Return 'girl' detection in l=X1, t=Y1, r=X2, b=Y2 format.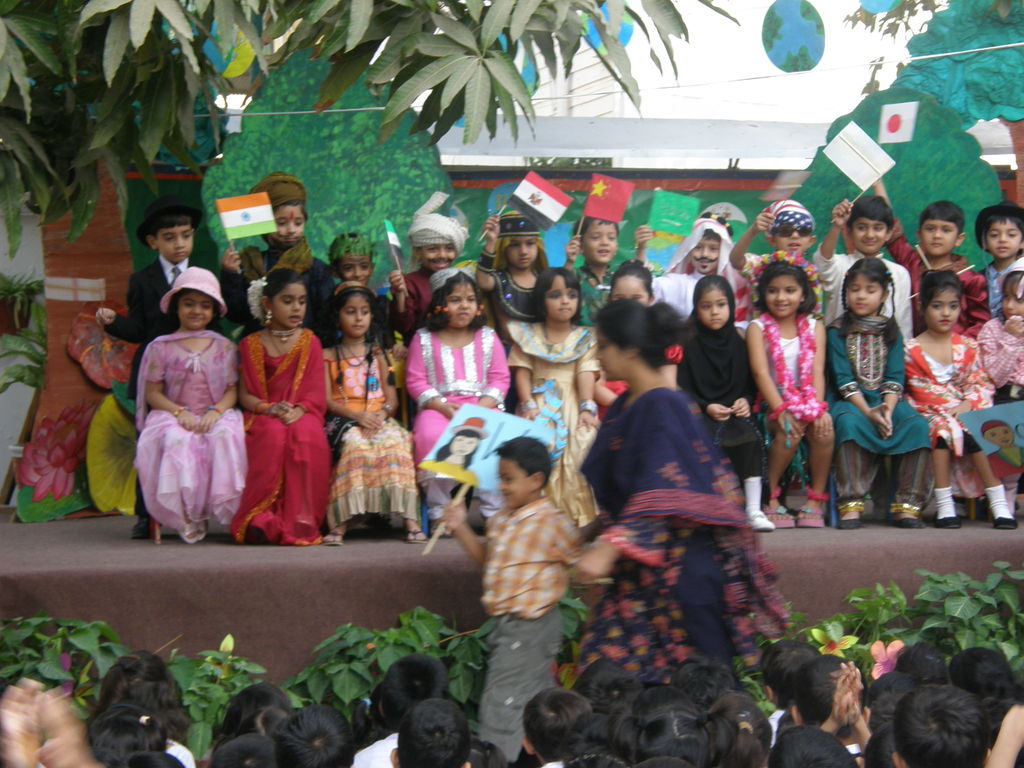
l=322, t=277, r=429, b=551.
